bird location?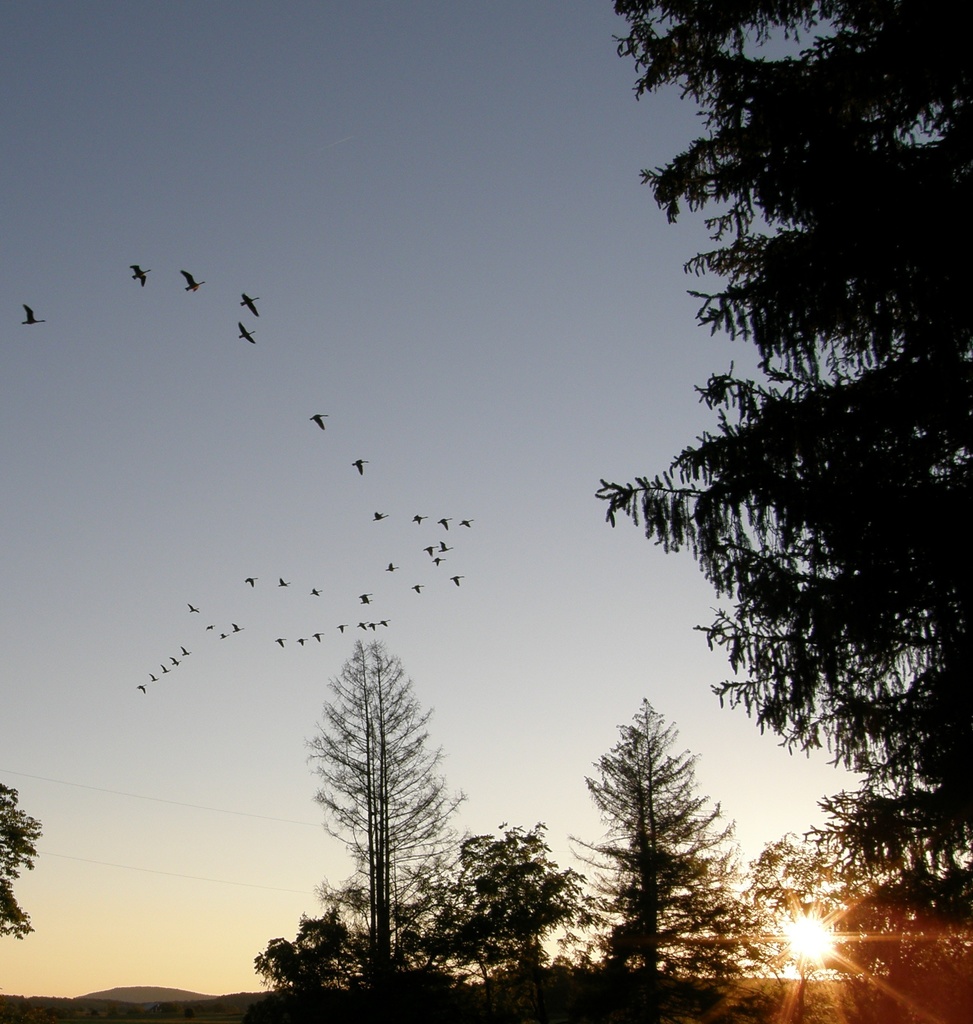
(x1=434, y1=514, x2=451, y2=529)
